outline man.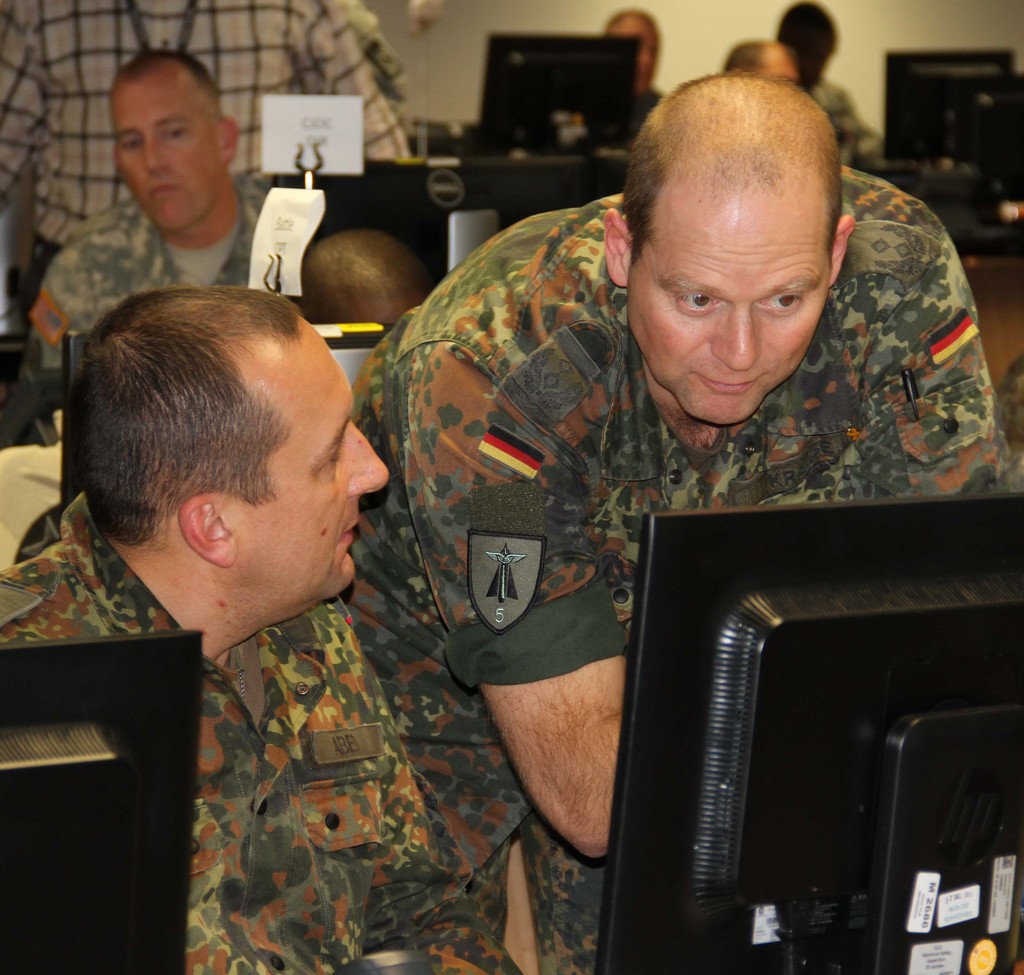
Outline: bbox(604, 6, 671, 138).
